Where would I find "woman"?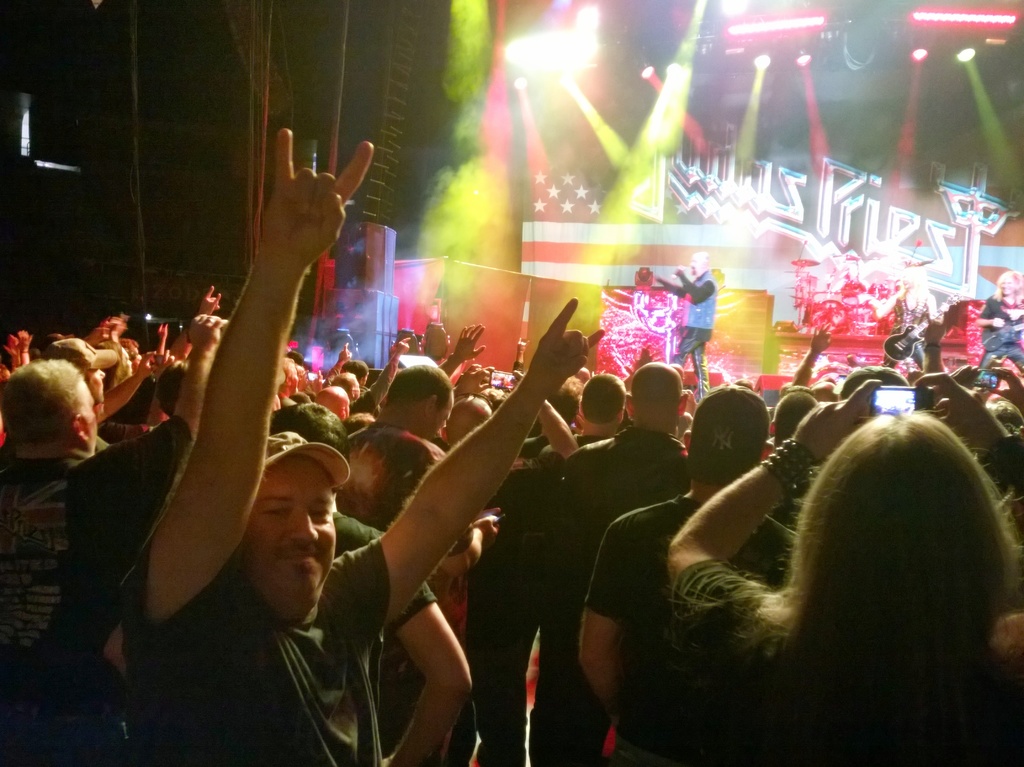
At pyautogui.locateOnScreen(660, 378, 1023, 766).
